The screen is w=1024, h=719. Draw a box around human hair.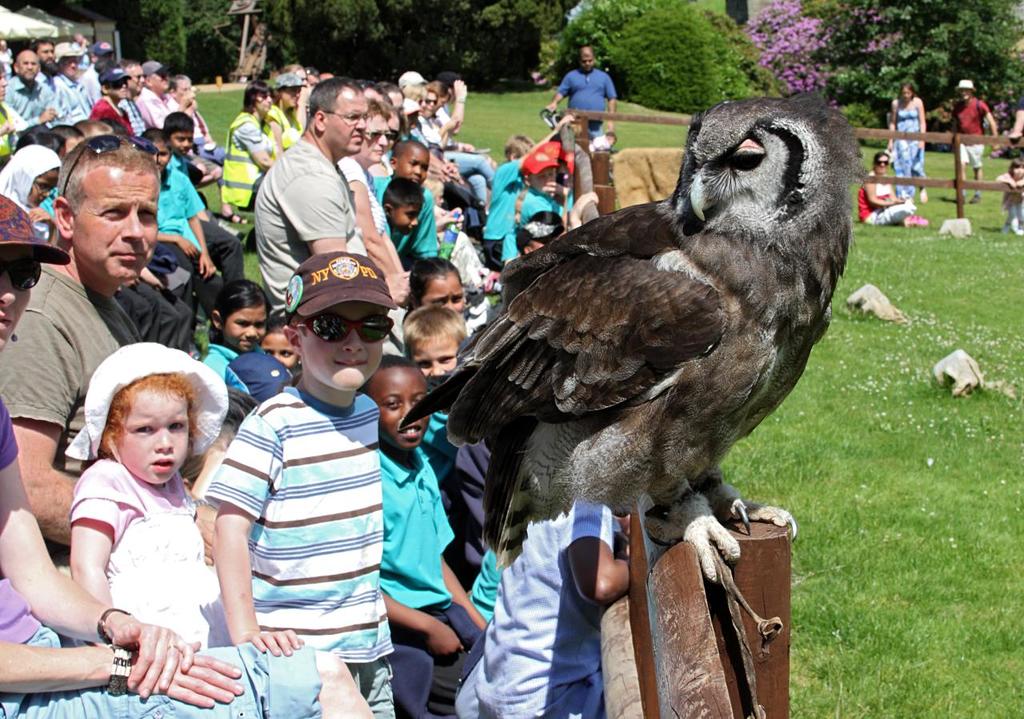
1004,158,1023,178.
